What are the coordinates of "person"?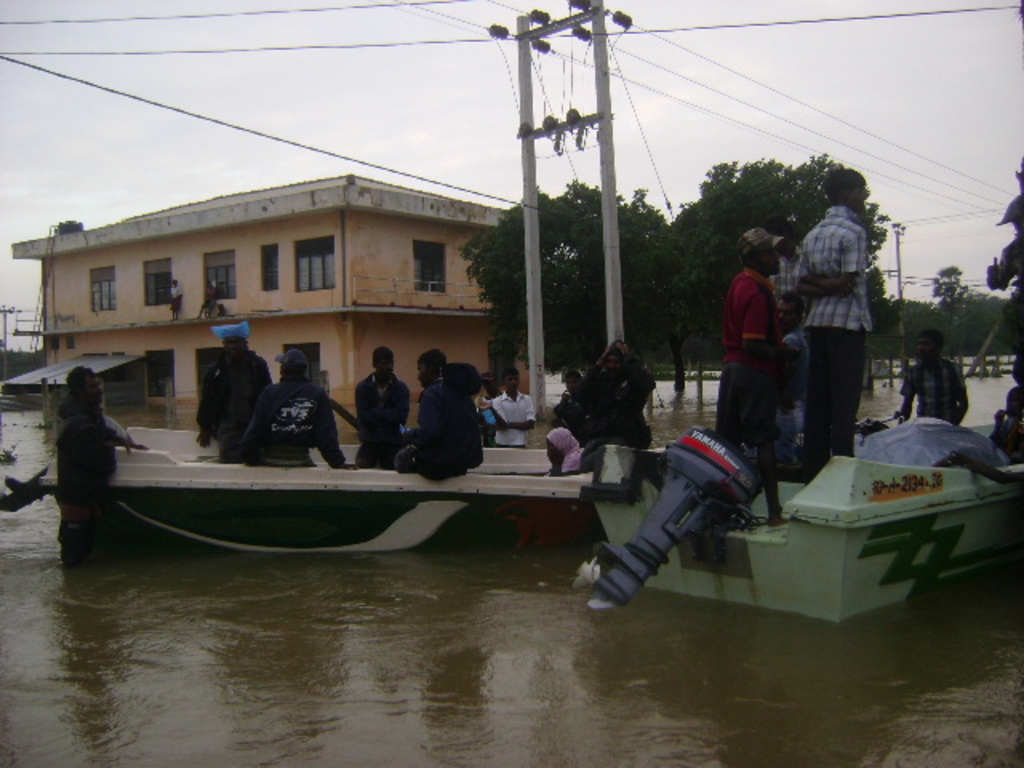
[left=226, top=344, right=347, bottom=472].
